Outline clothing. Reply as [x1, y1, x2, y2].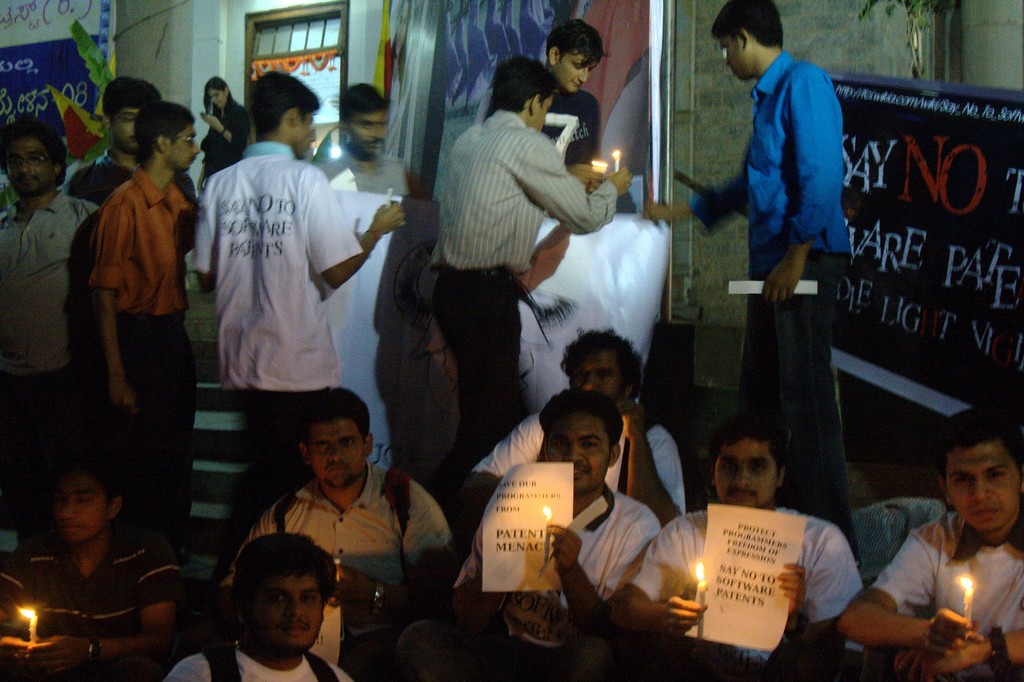
[161, 645, 353, 681].
